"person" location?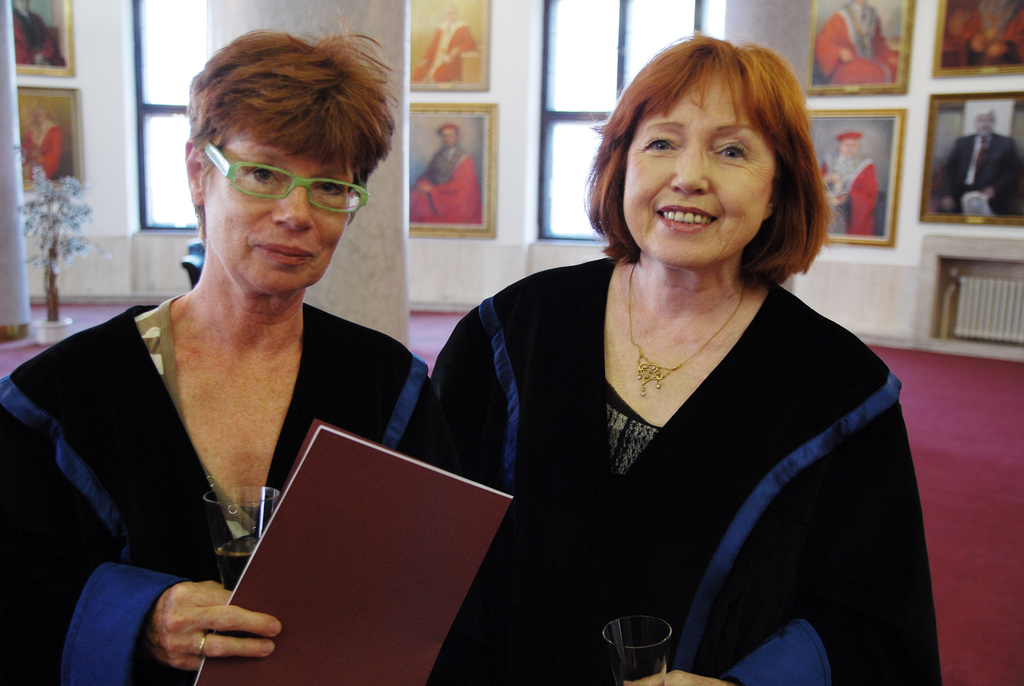
detection(815, 0, 898, 85)
